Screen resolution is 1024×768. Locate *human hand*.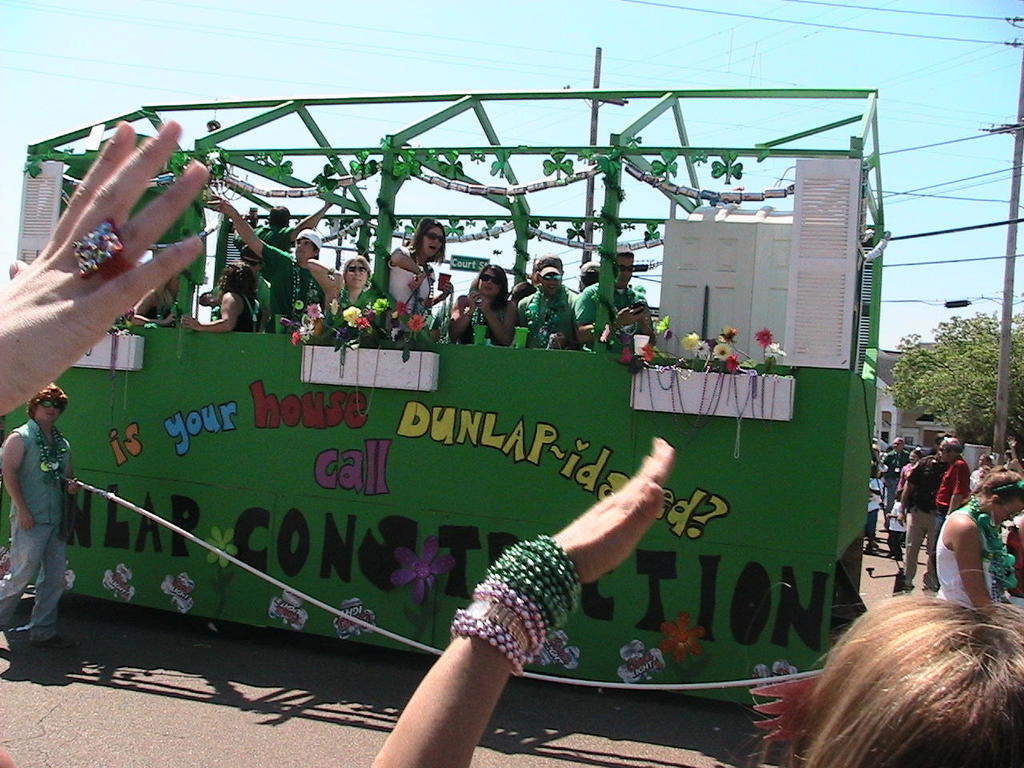
left=66, top=476, right=83, bottom=498.
